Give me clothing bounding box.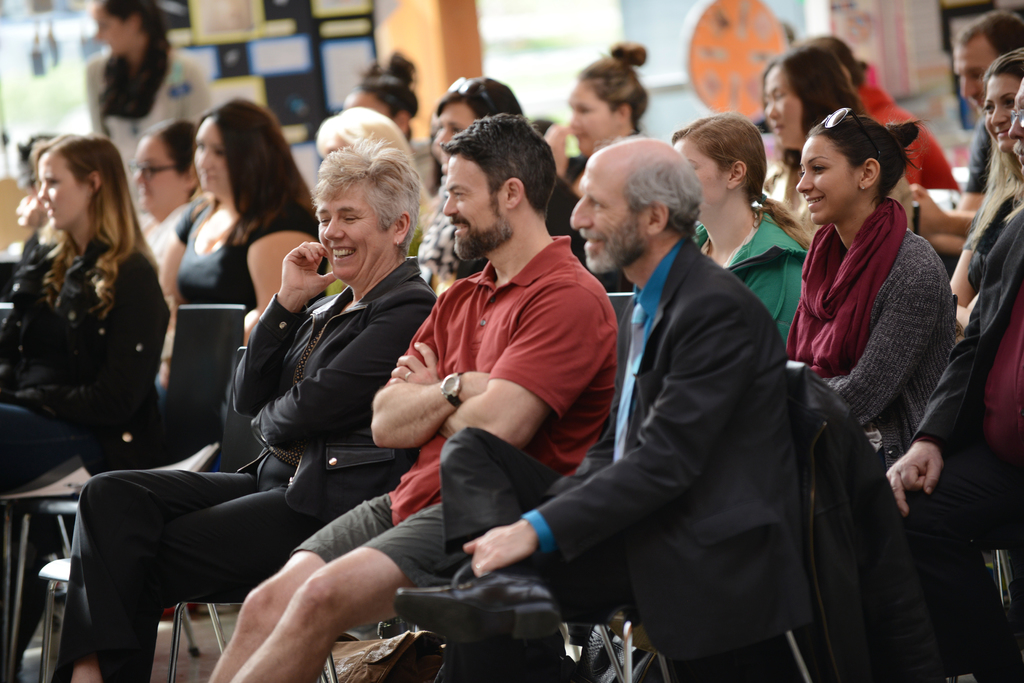
left=691, top=209, right=806, bottom=340.
